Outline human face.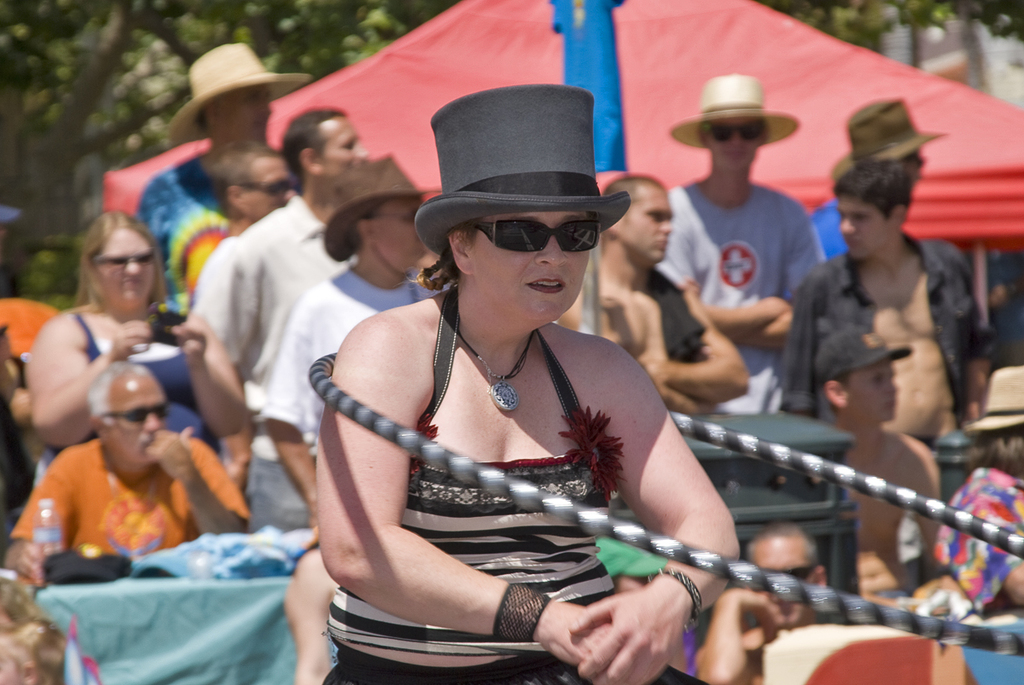
Outline: (754, 526, 826, 641).
